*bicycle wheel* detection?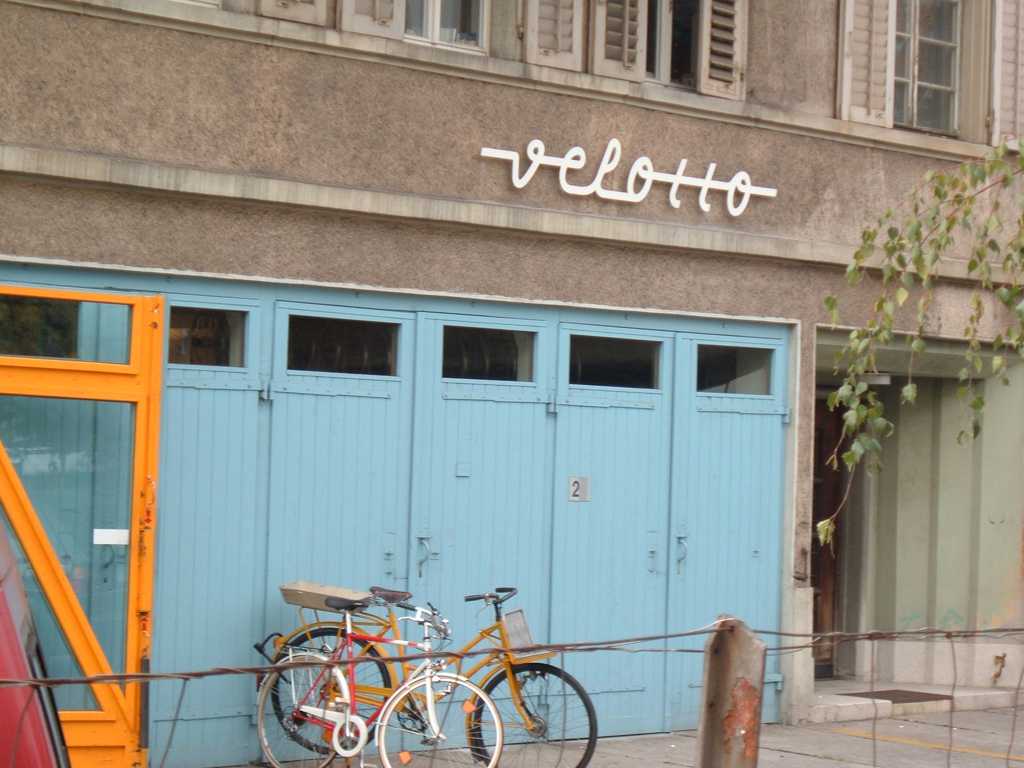
380,673,504,767
